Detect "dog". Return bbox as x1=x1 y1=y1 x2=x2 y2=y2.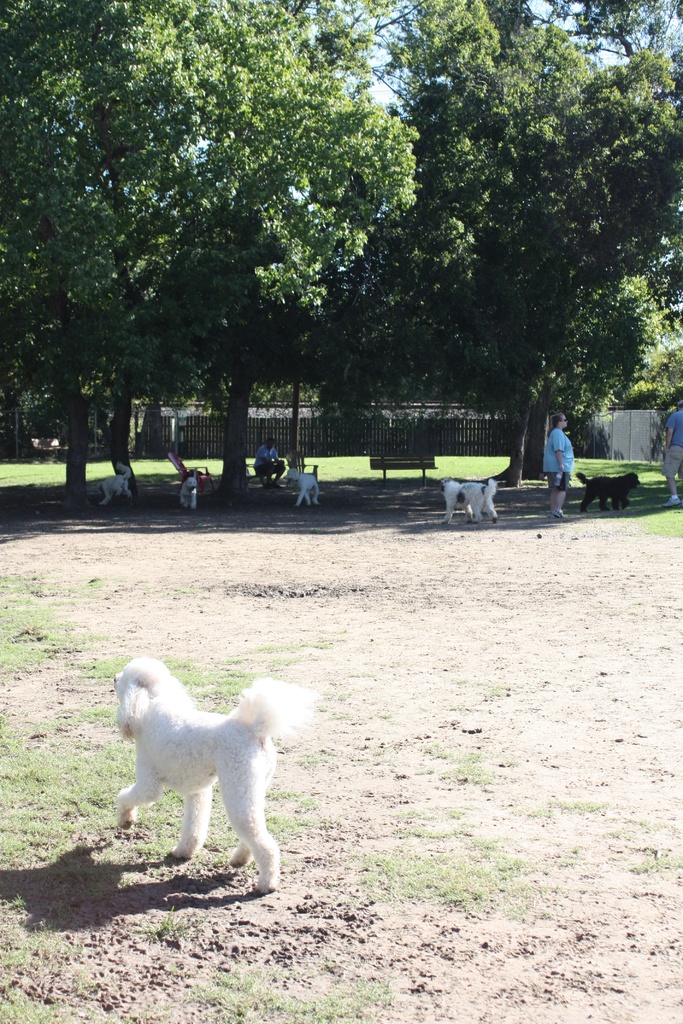
x1=282 y1=470 x2=324 y2=509.
